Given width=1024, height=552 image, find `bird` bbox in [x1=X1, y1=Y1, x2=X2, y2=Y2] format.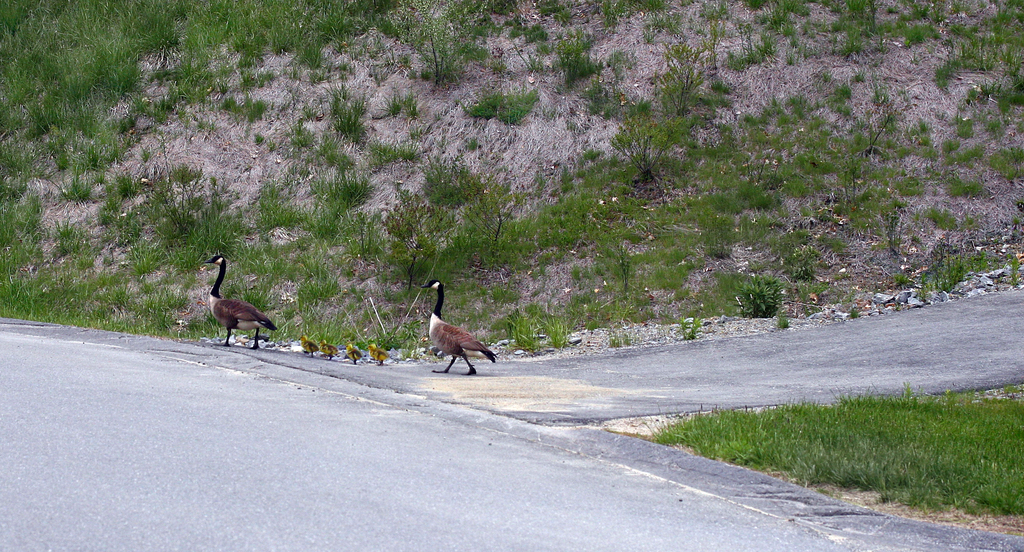
[x1=173, y1=245, x2=278, y2=355].
